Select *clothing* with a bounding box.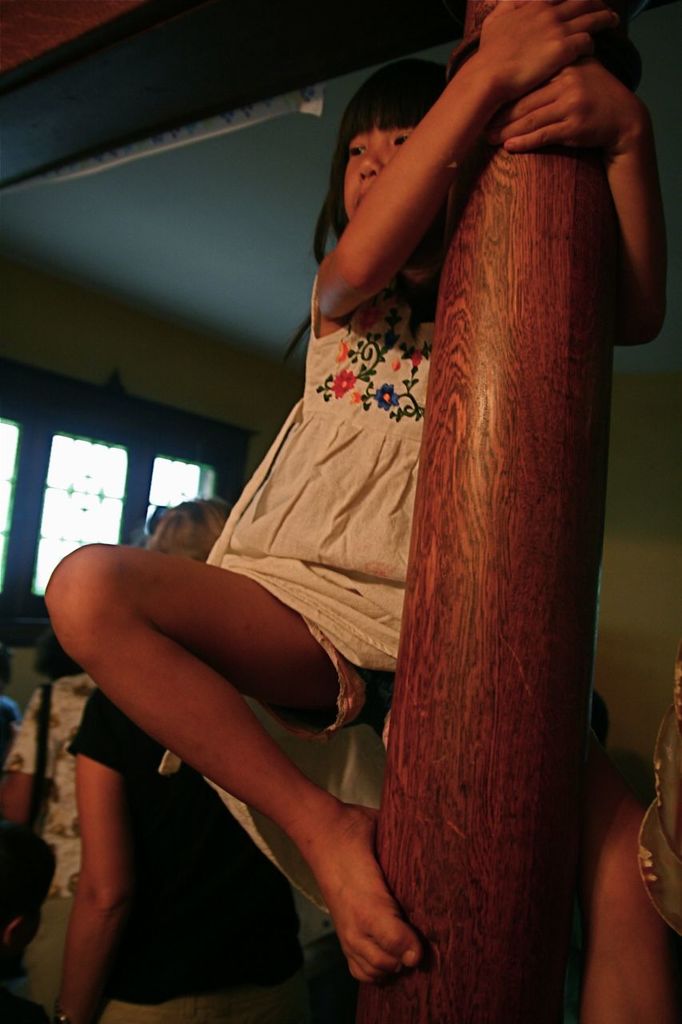
[x1=0, y1=662, x2=97, y2=1023].
